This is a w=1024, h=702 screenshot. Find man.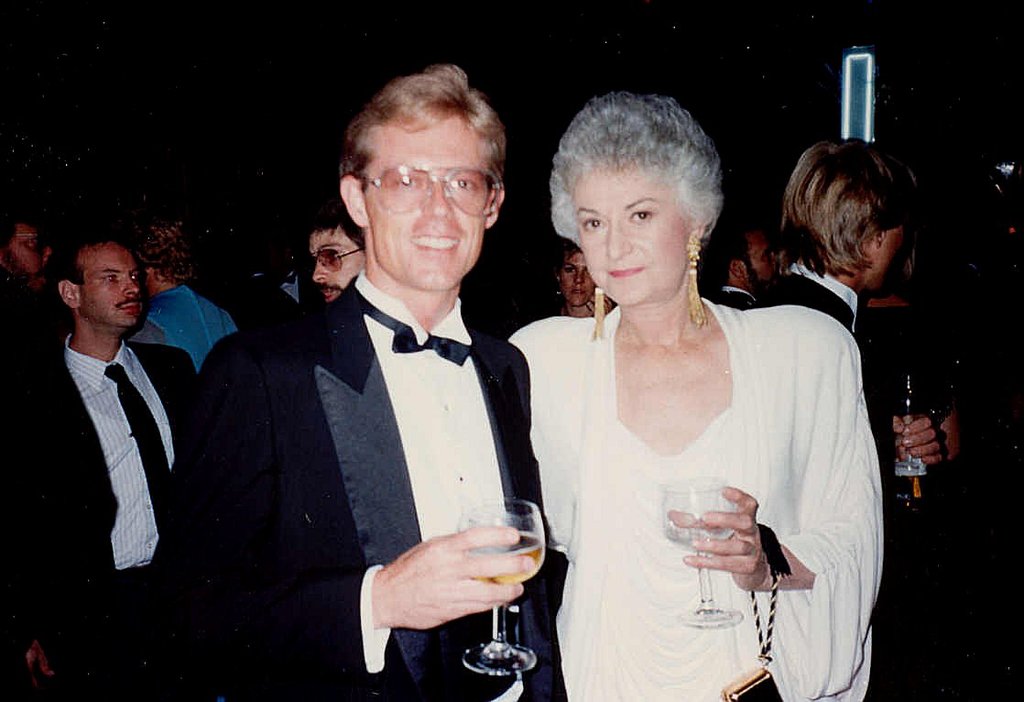
Bounding box: BBox(748, 135, 954, 497).
